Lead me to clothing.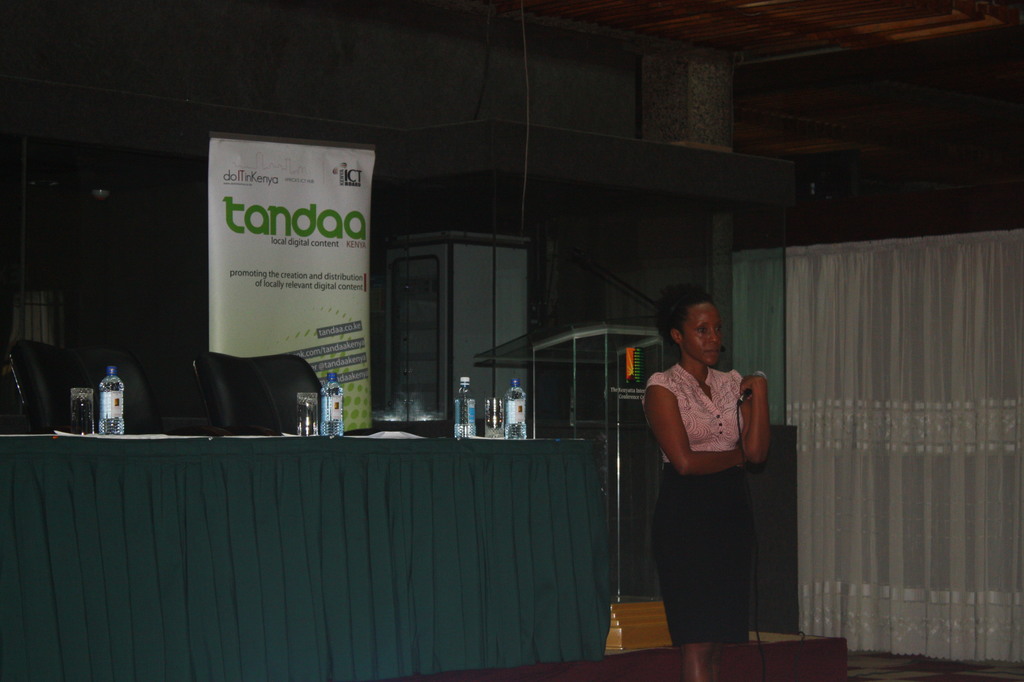
Lead to rect(637, 363, 763, 460).
